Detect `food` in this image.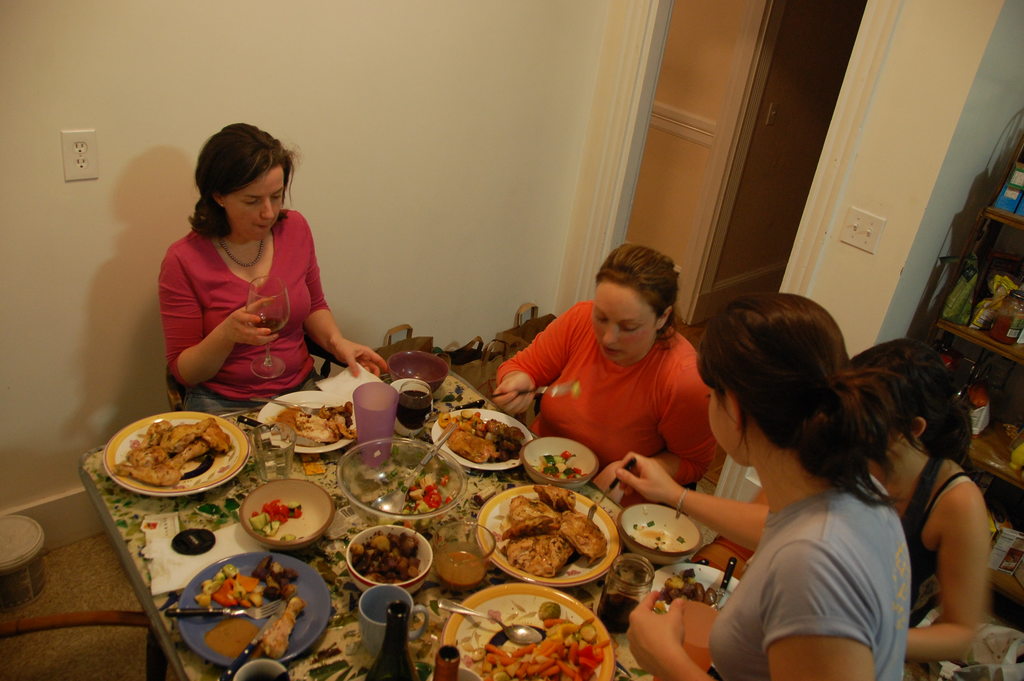
Detection: (658, 566, 717, 607).
